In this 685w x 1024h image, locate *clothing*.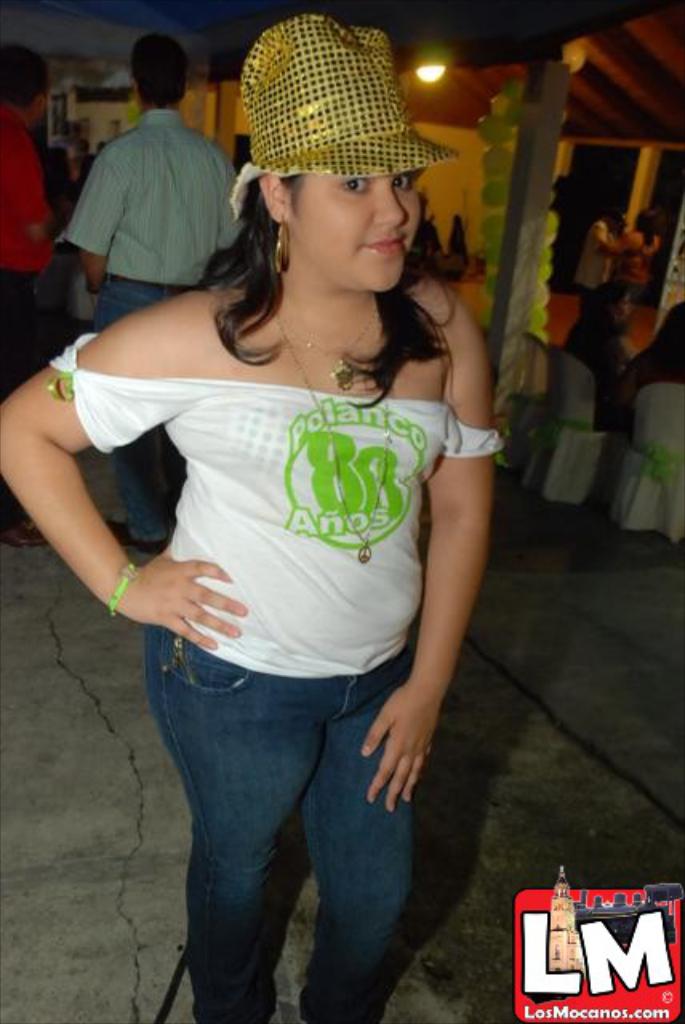
Bounding box: (0, 91, 61, 514).
